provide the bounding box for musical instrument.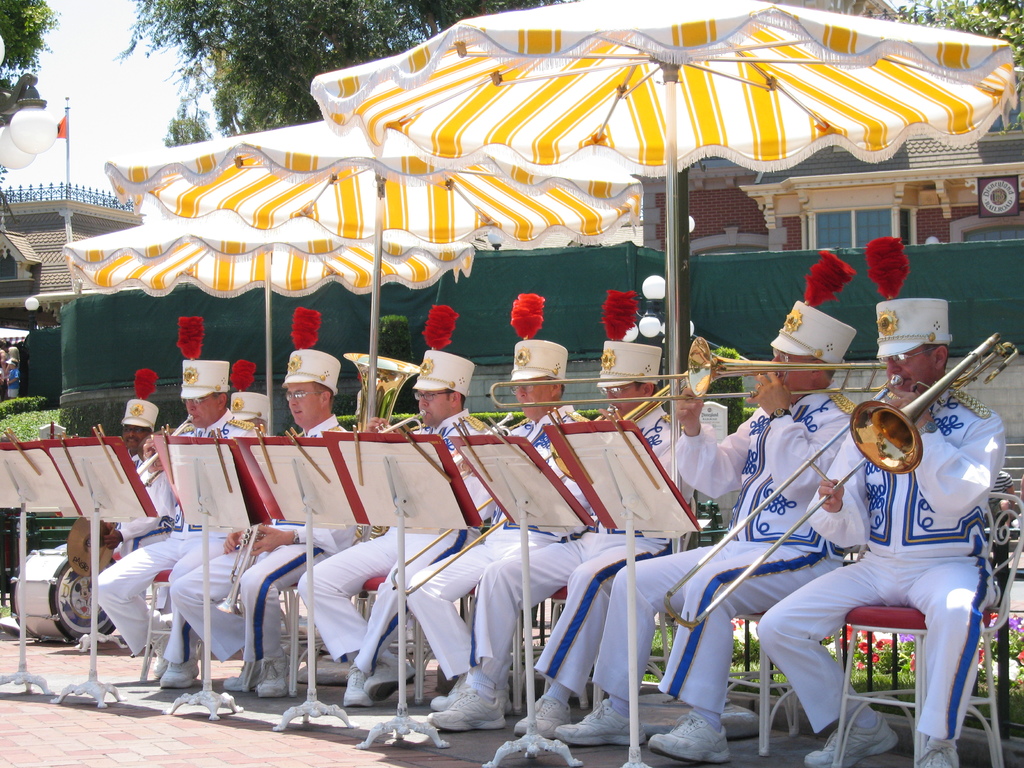
left=445, top=407, right=515, bottom=479.
